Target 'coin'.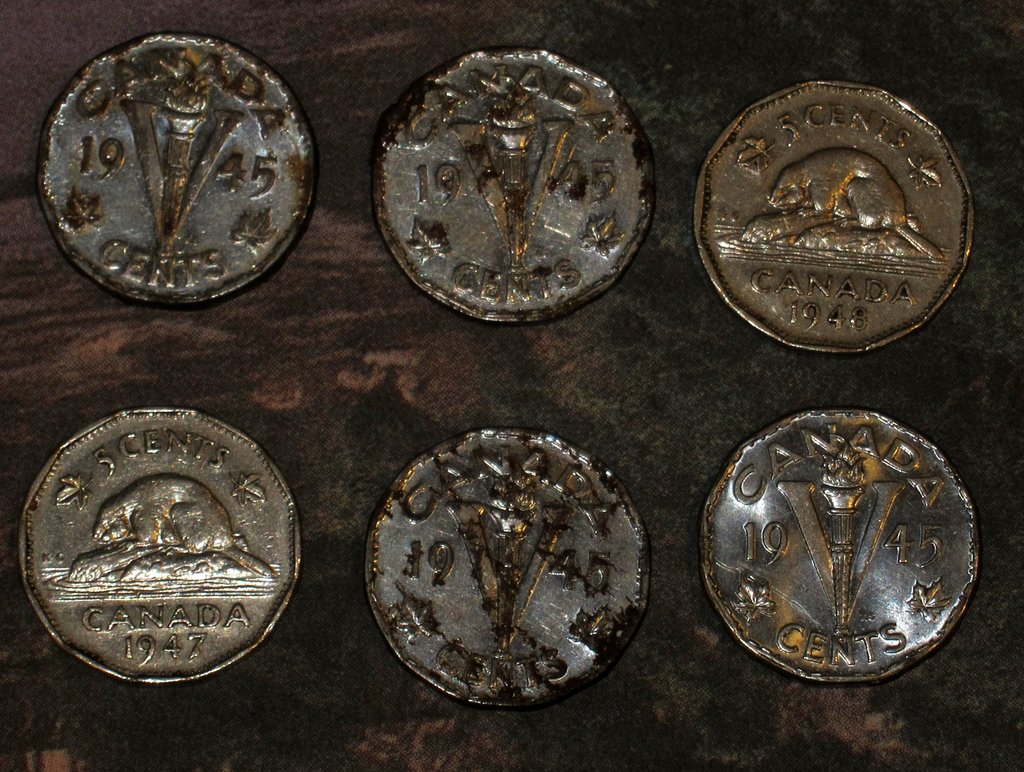
Target region: [x1=364, y1=428, x2=646, y2=702].
